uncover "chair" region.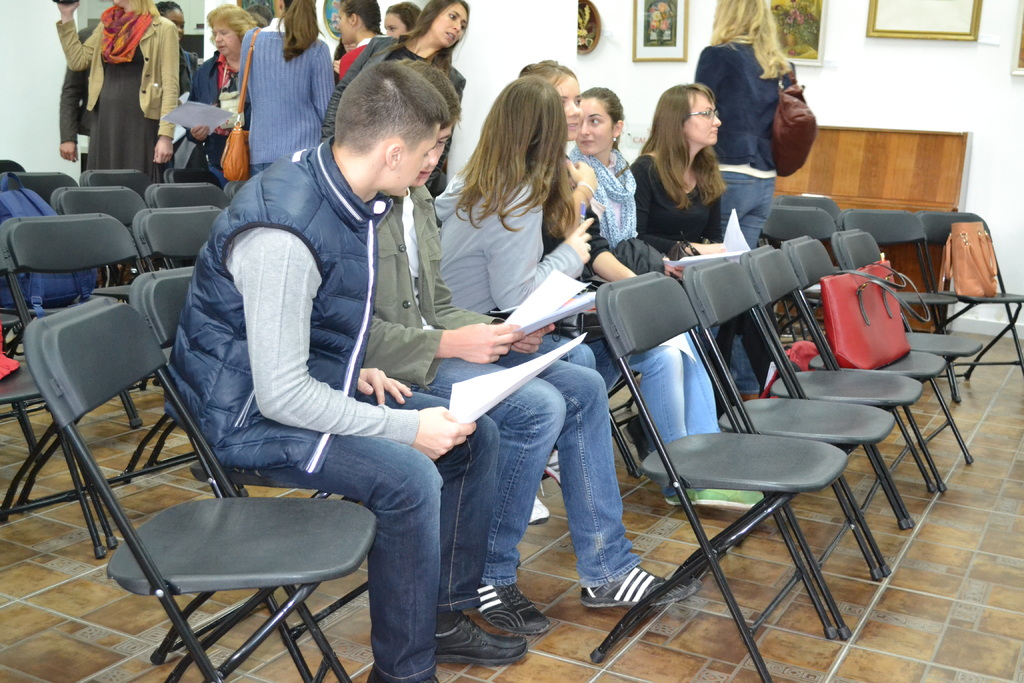
Uncovered: 828, 227, 985, 490.
